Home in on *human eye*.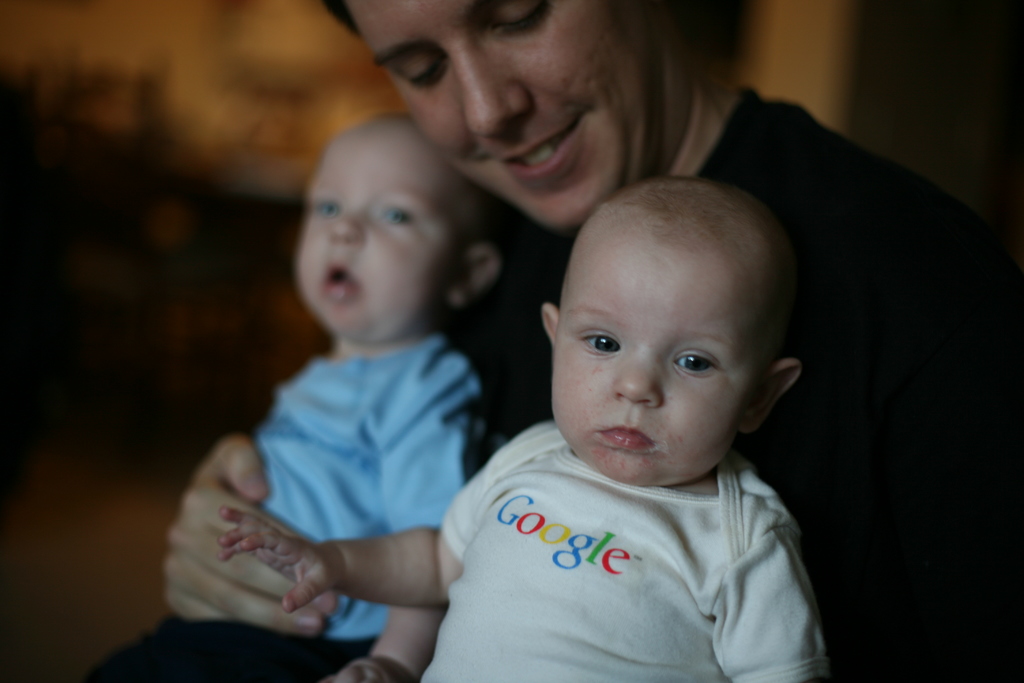
Homed in at <box>491,0,557,38</box>.
